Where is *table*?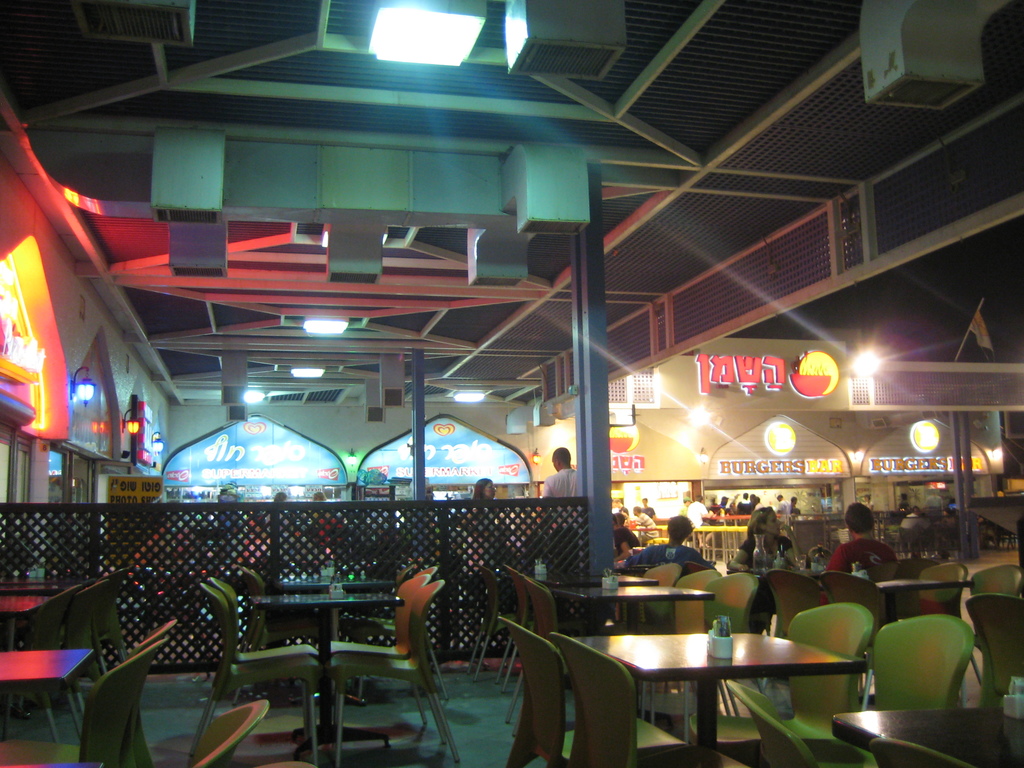
x1=269, y1=581, x2=395, y2=704.
